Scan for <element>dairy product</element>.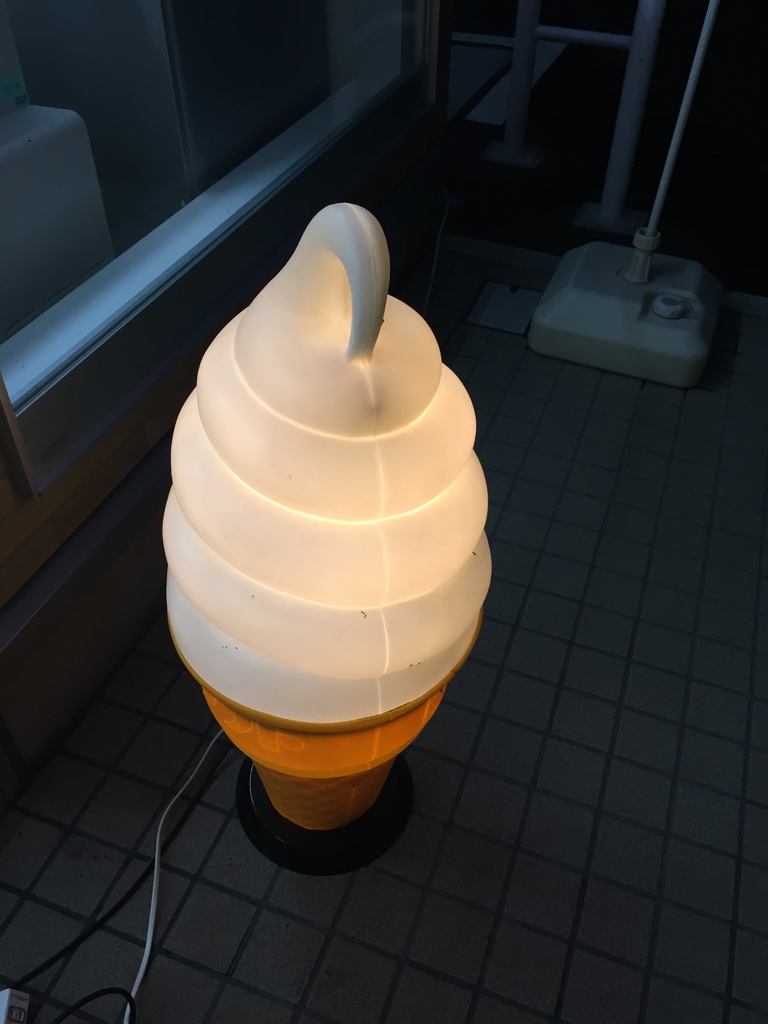
Scan result: l=159, t=212, r=490, b=801.
